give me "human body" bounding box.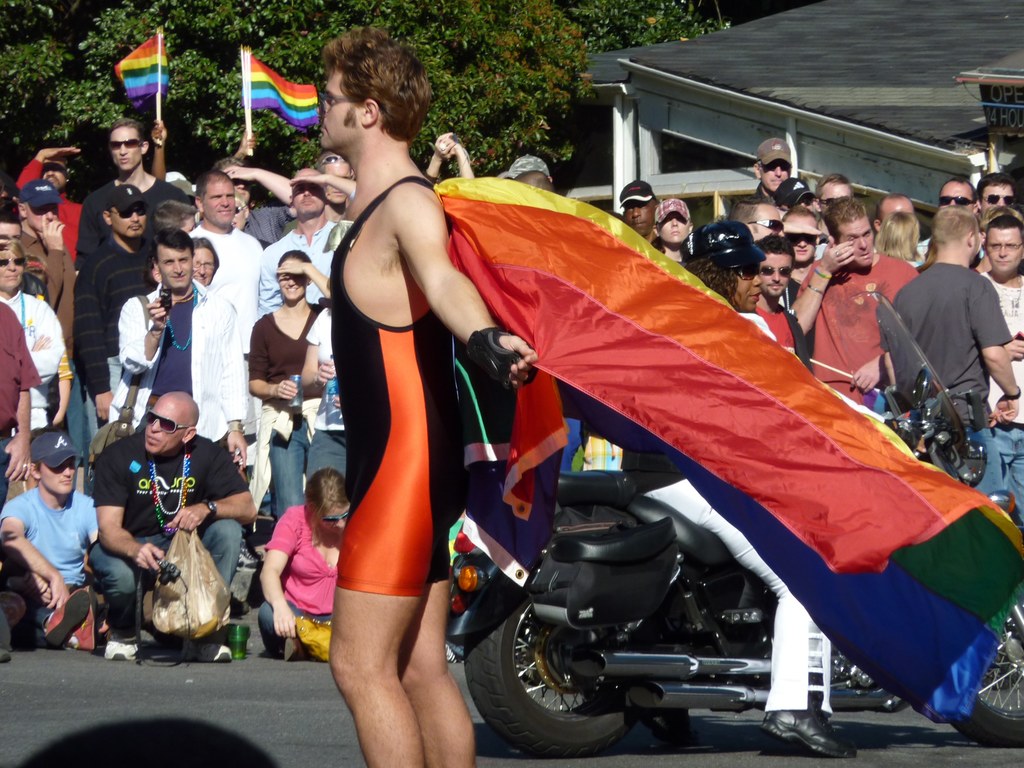
pyautogui.locateOnScreen(195, 152, 296, 248).
